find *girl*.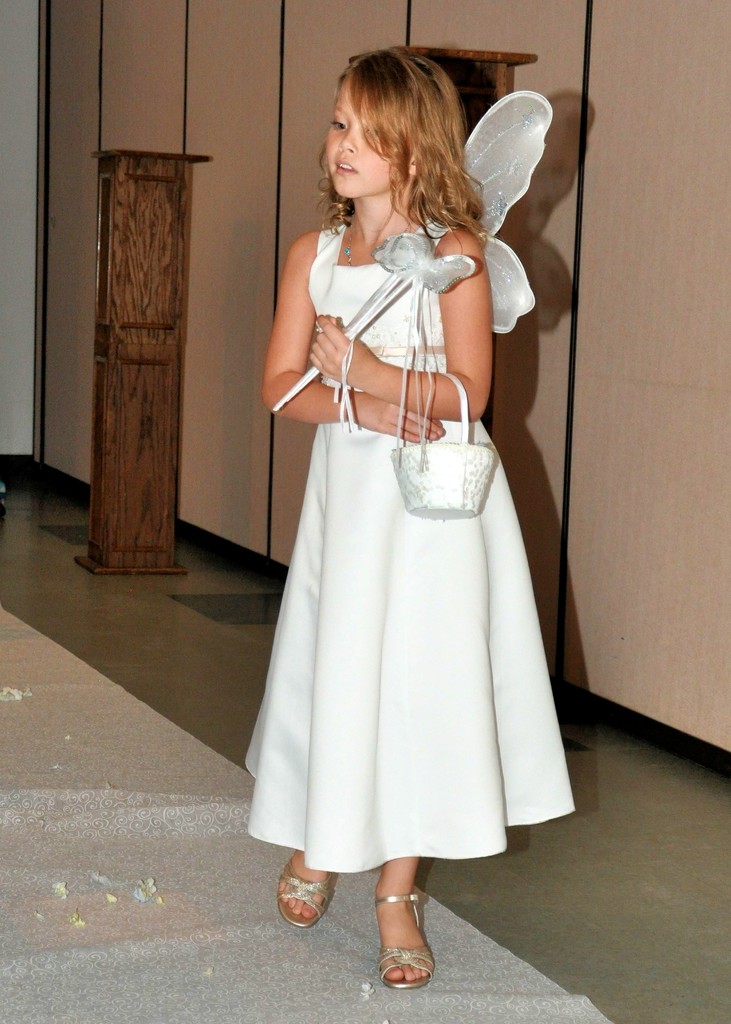
detection(234, 42, 578, 989).
